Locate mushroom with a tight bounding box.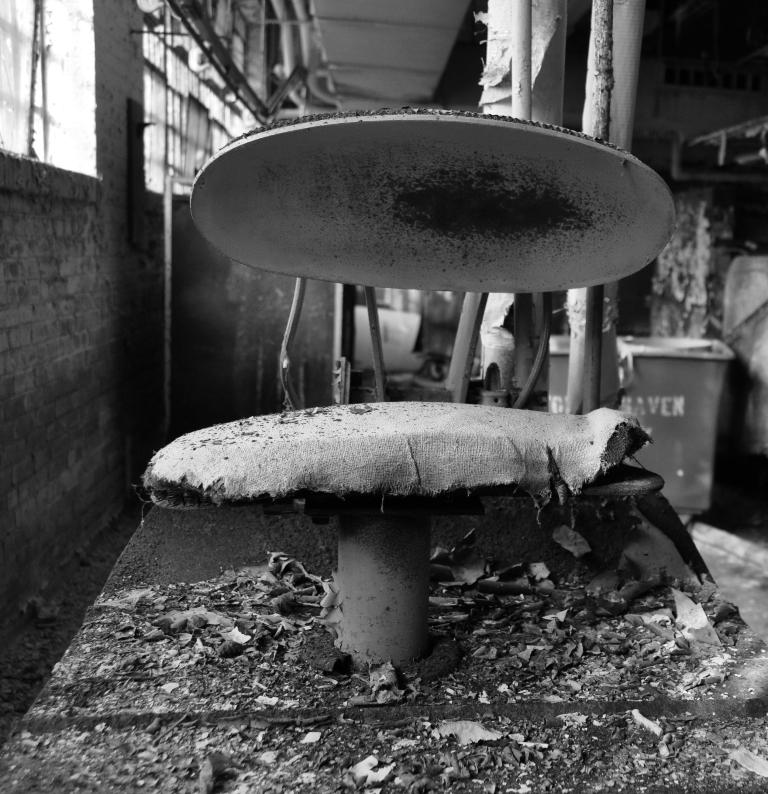
152:297:674:661.
